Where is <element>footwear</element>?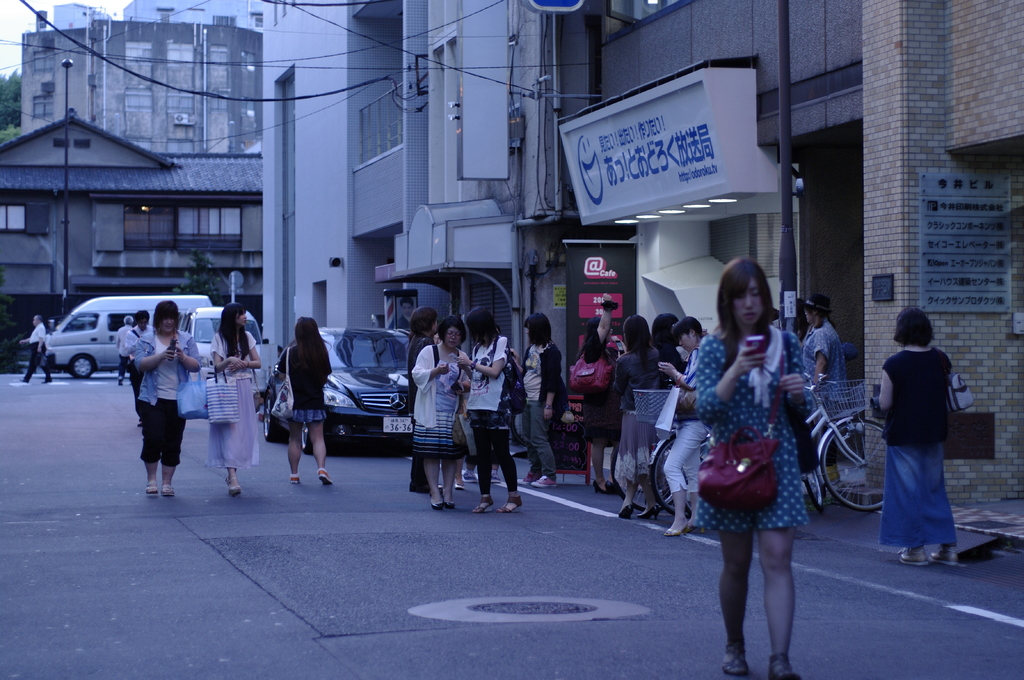
detection(24, 377, 28, 382).
